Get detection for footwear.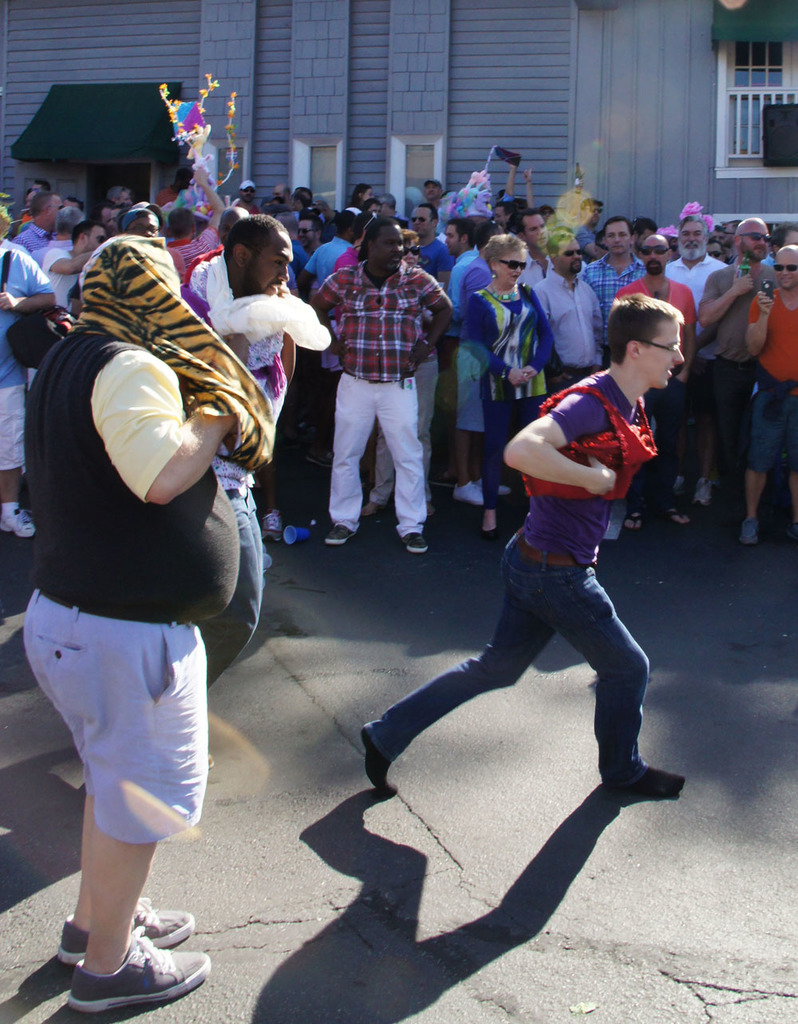
Detection: l=741, t=518, r=759, b=543.
